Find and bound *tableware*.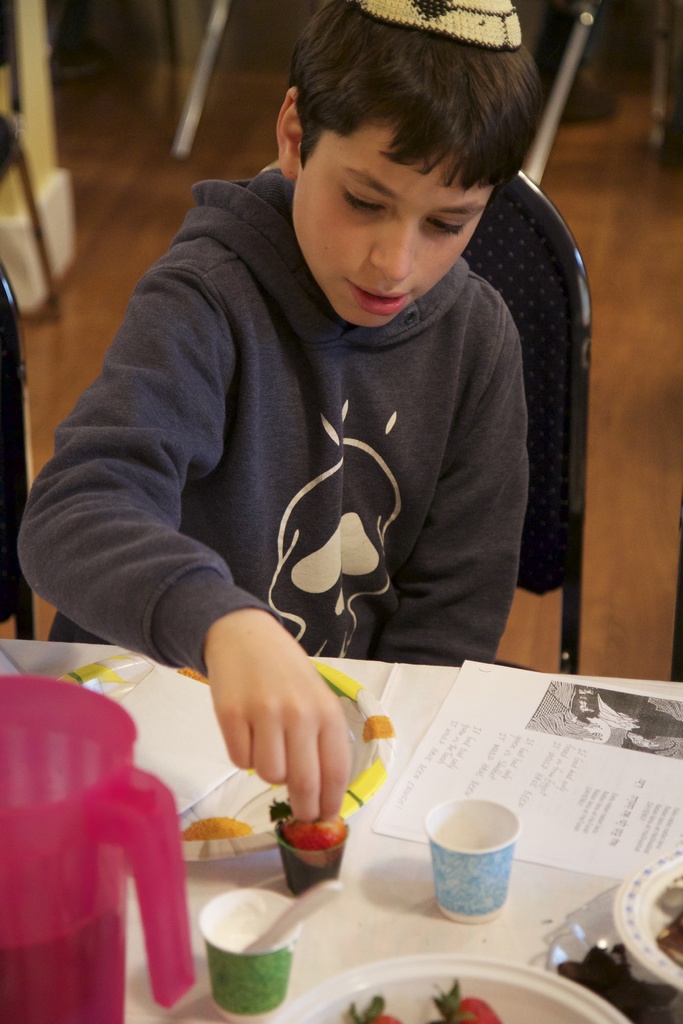
Bound: region(0, 676, 197, 1023).
